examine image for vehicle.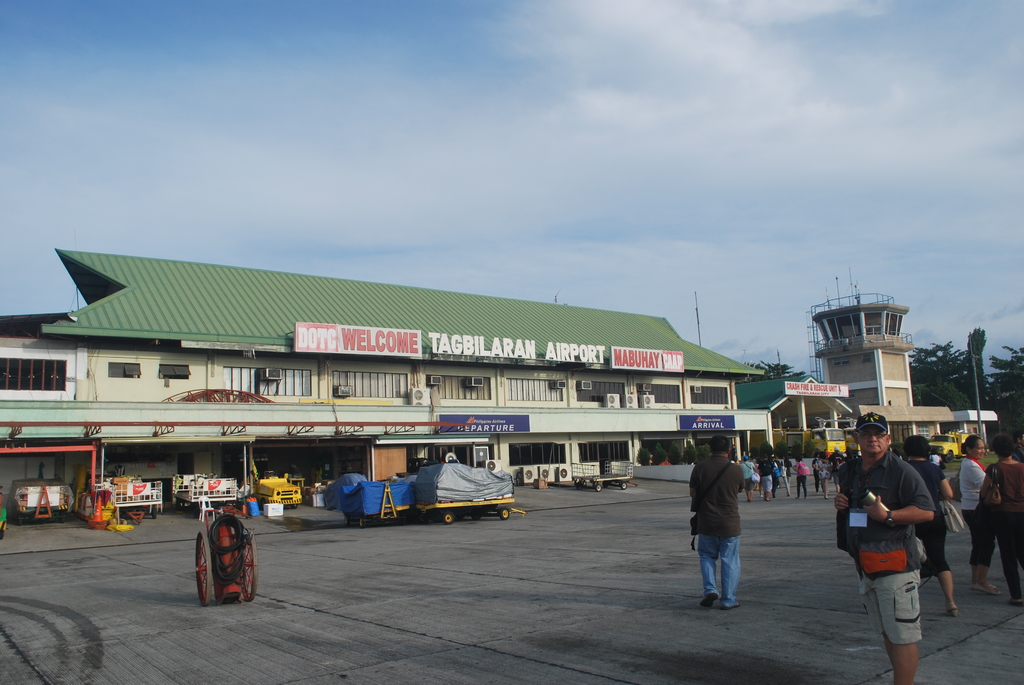
Examination result: [left=927, top=431, right=968, bottom=464].
